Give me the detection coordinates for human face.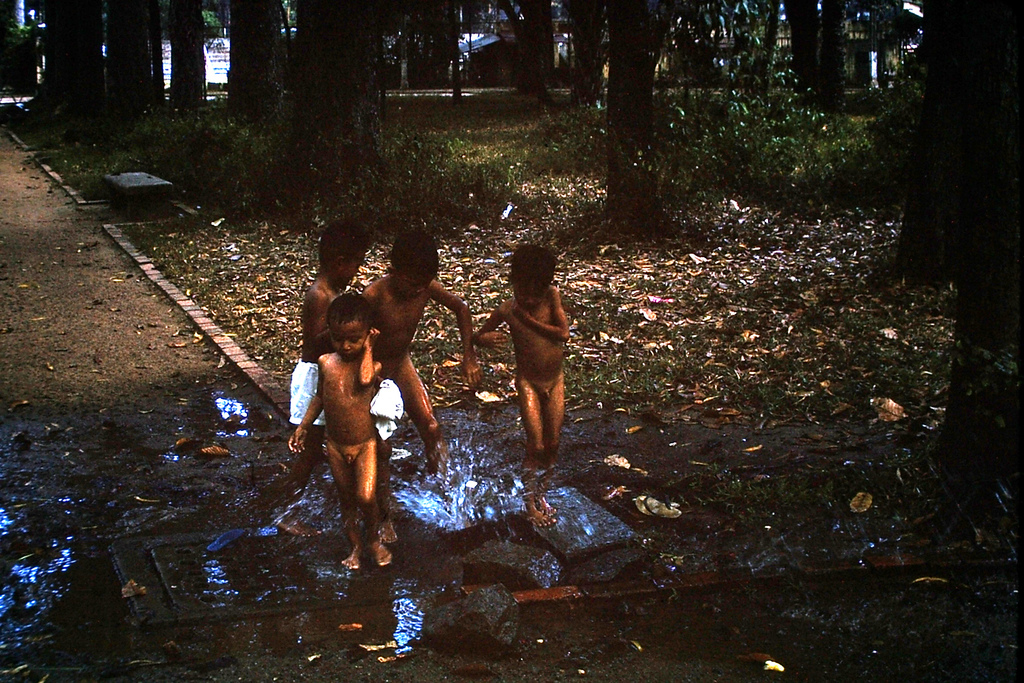
<region>329, 320, 366, 359</region>.
